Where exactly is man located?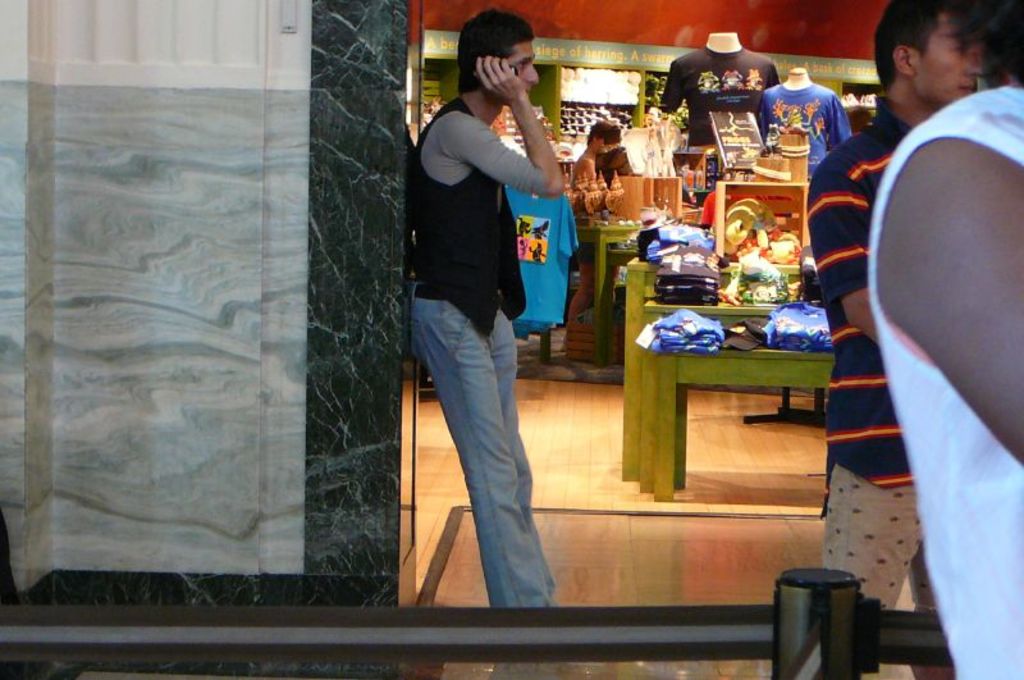
Its bounding box is bbox(408, 8, 564, 613).
